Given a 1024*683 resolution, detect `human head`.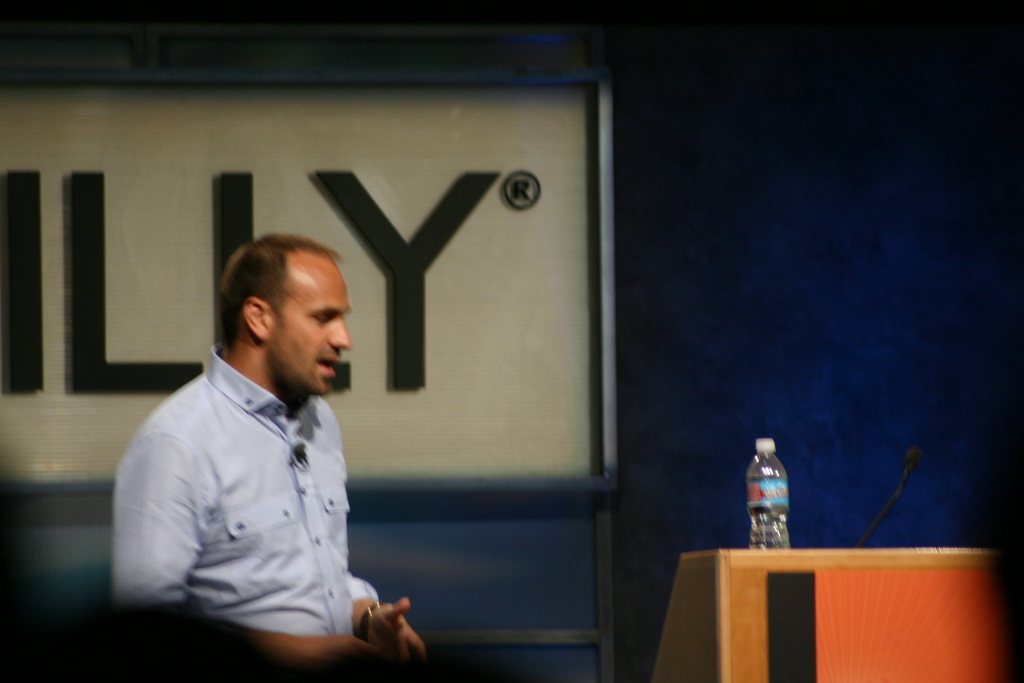
bbox(202, 236, 354, 393).
